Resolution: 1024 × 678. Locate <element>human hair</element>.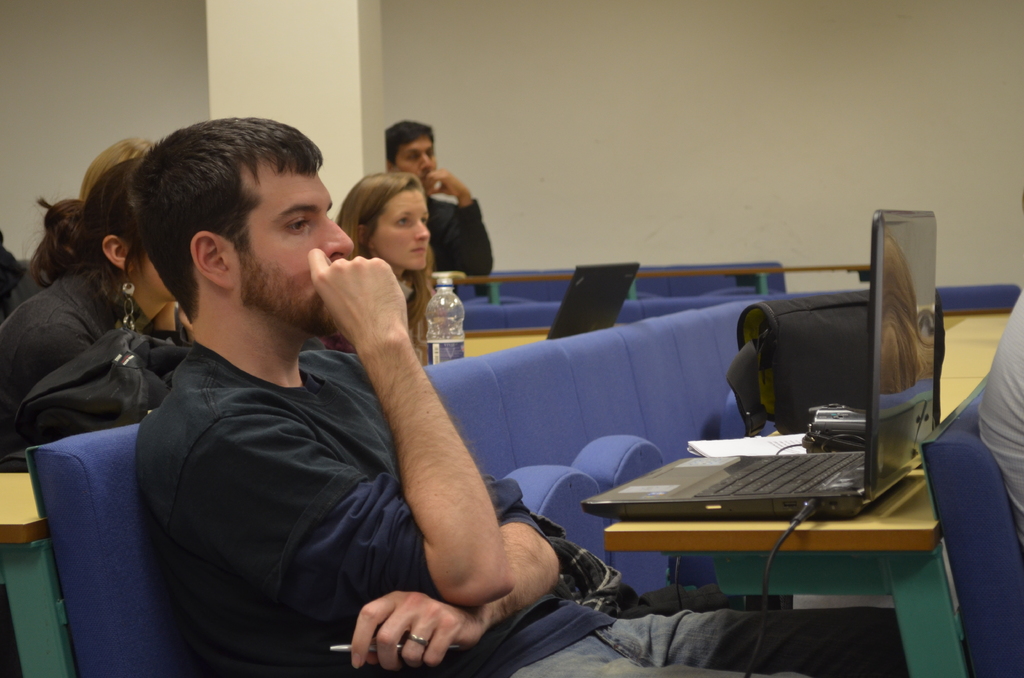
bbox=(31, 151, 155, 286).
